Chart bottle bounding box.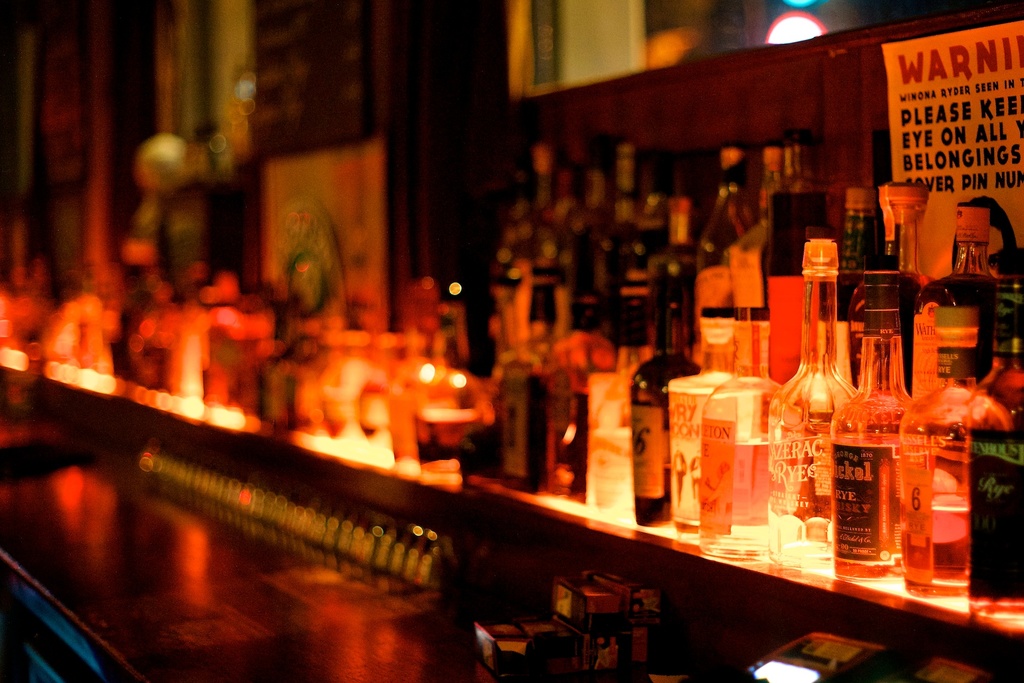
Charted: bbox(897, 302, 981, 599).
